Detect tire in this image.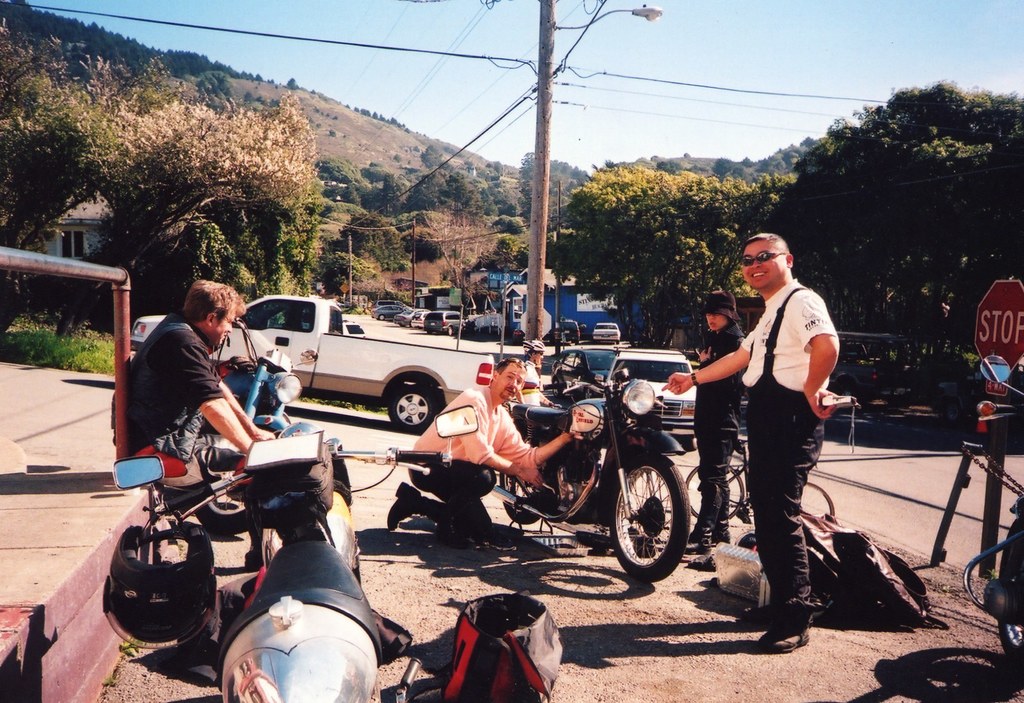
Detection: x1=573 y1=334 x2=582 y2=346.
